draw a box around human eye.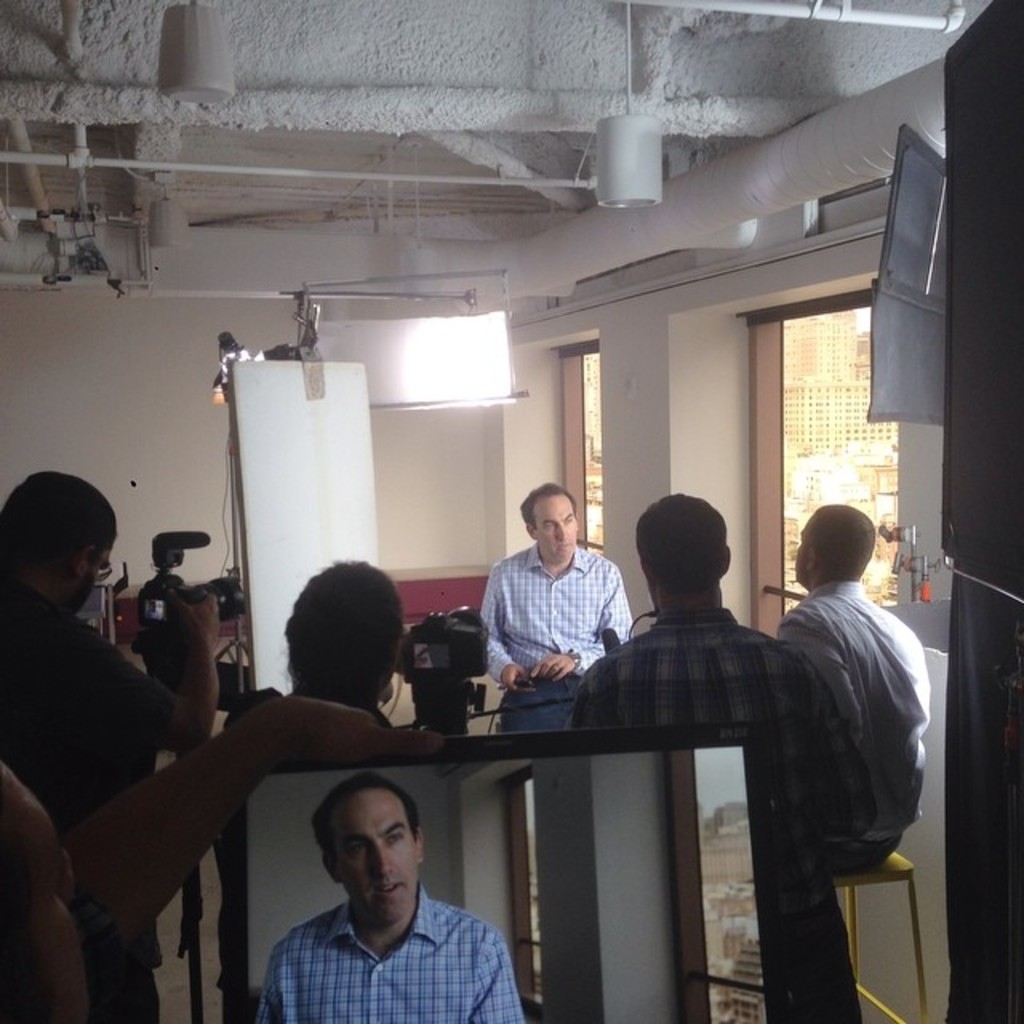
box(382, 829, 406, 848).
